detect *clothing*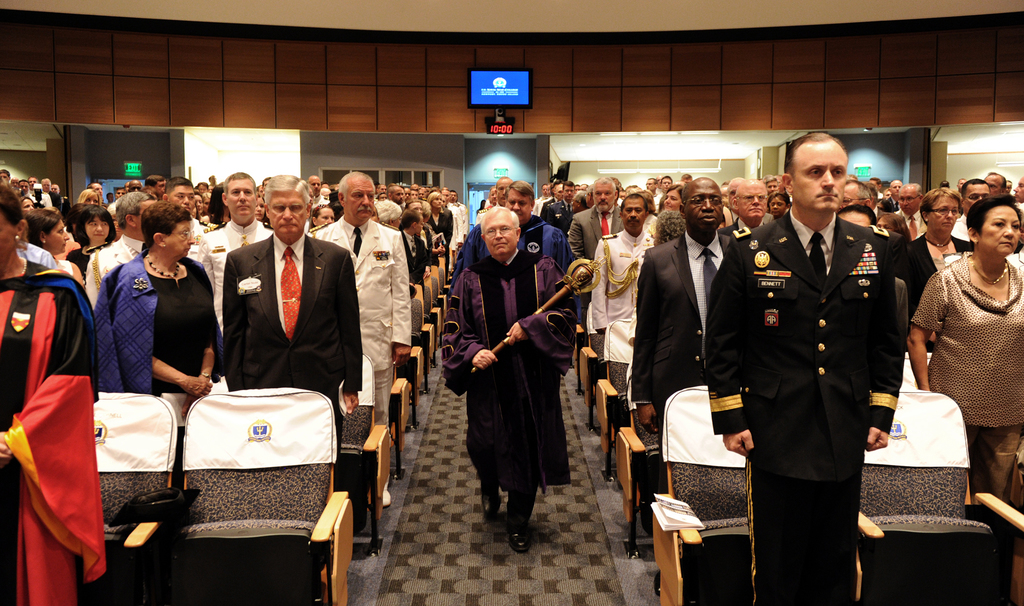
(901,227,970,315)
